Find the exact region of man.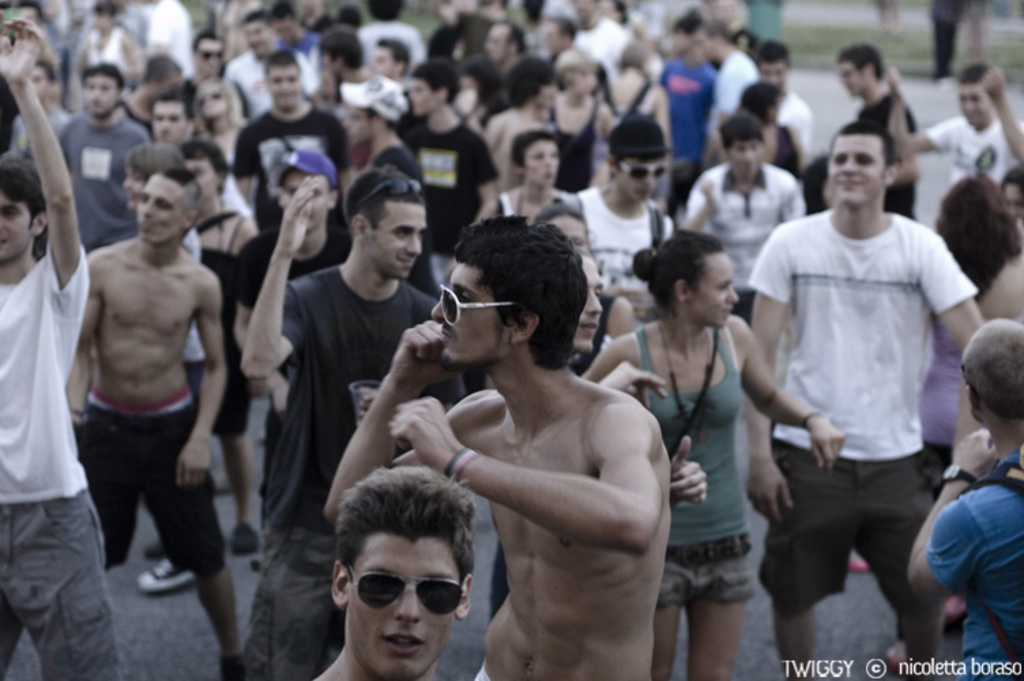
Exact region: [left=707, top=19, right=768, bottom=185].
